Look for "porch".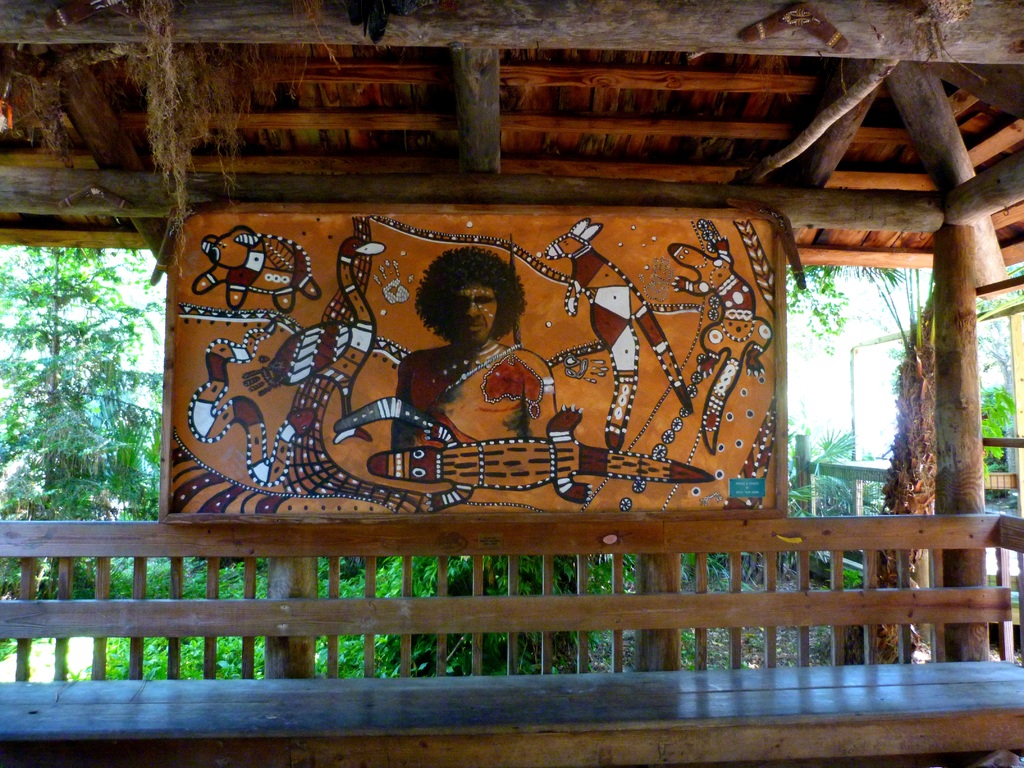
Found: BBox(0, 197, 1023, 723).
